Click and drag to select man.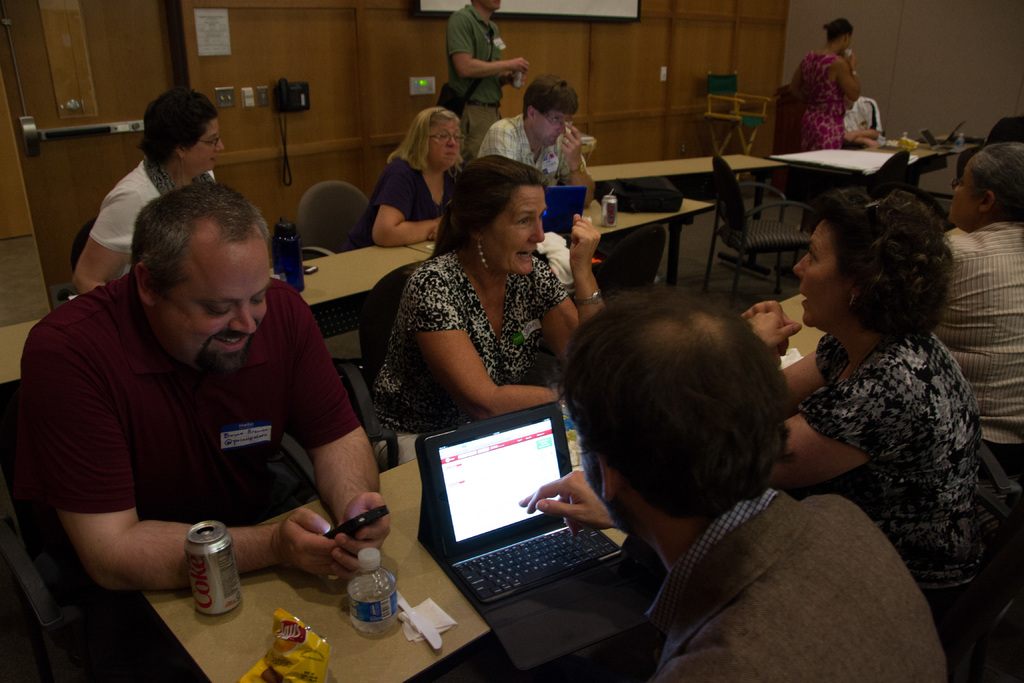
Selection: 519:285:951:682.
